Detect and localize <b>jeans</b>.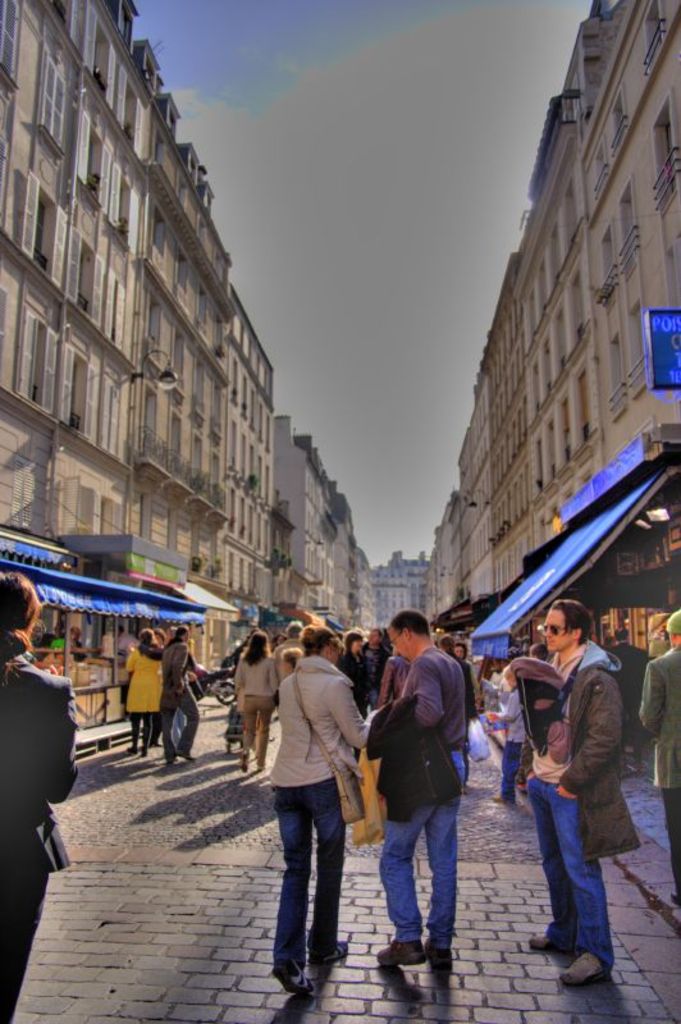
Localized at region(384, 768, 474, 1002).
